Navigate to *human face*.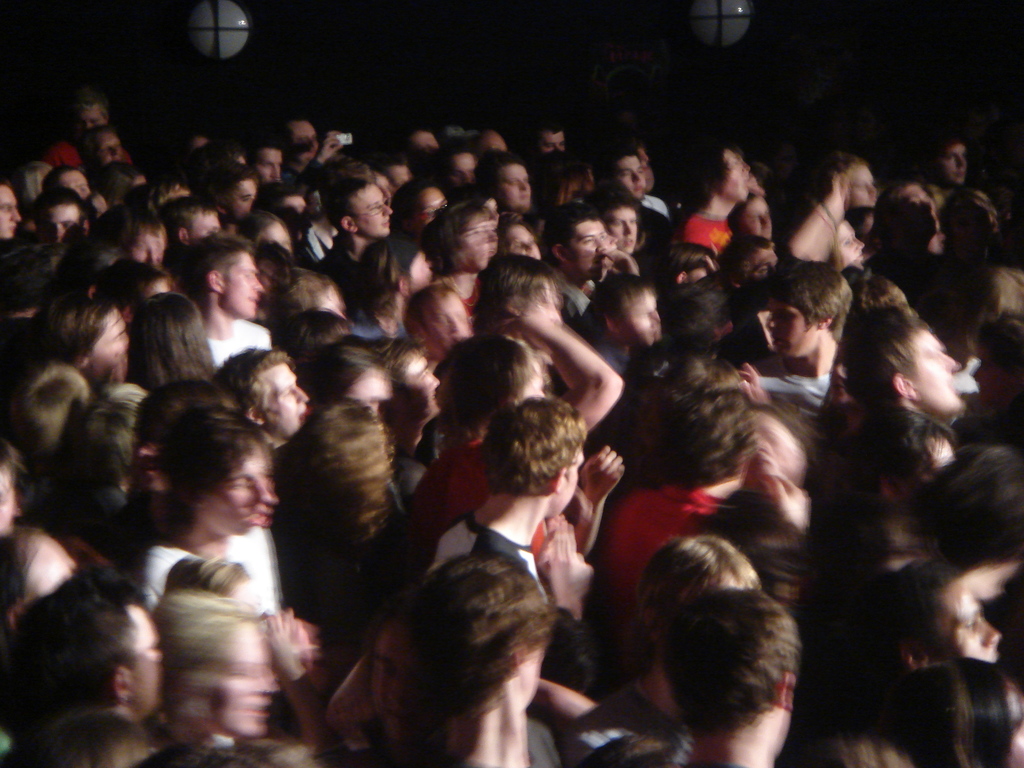
Navigation target: 911 318 977 436.
